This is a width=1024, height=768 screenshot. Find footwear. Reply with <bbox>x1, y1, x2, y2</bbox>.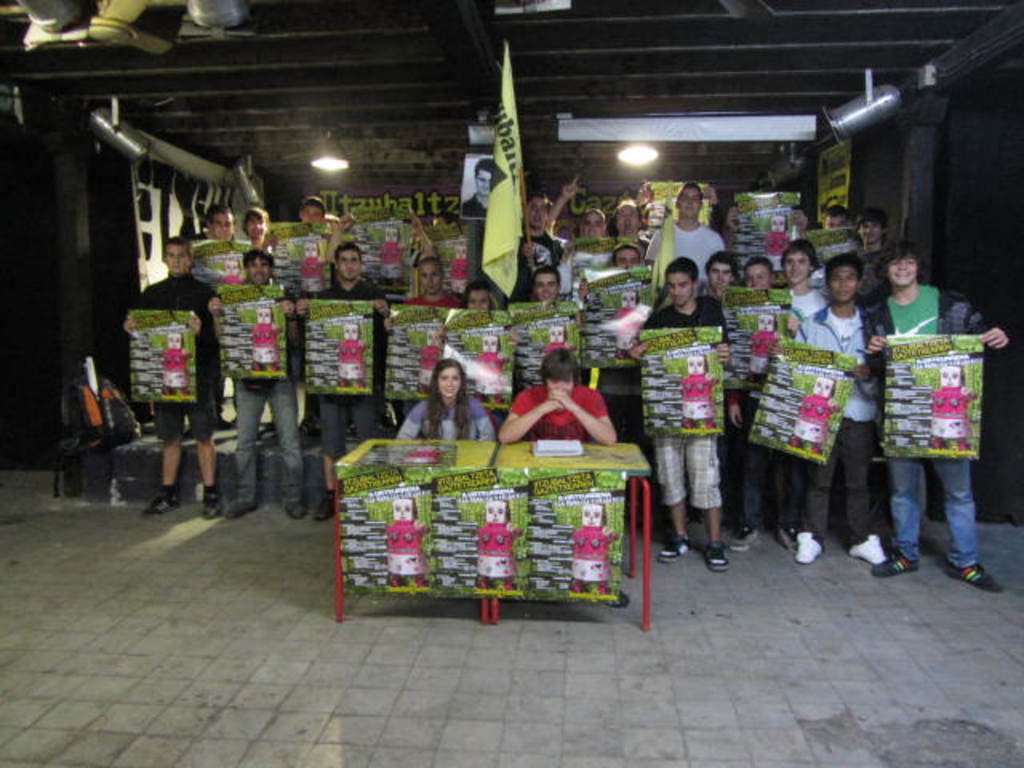
<bbox>938, 558, 1008, 595</bbox>.
